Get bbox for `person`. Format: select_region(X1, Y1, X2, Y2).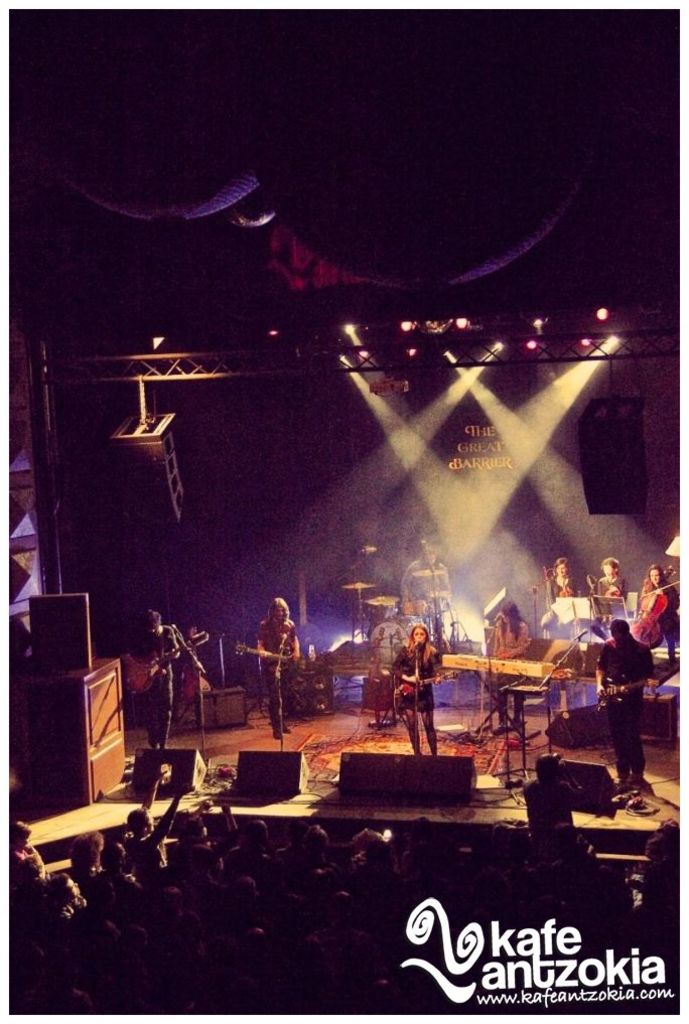
select_region(594, 557, 627, 620).
